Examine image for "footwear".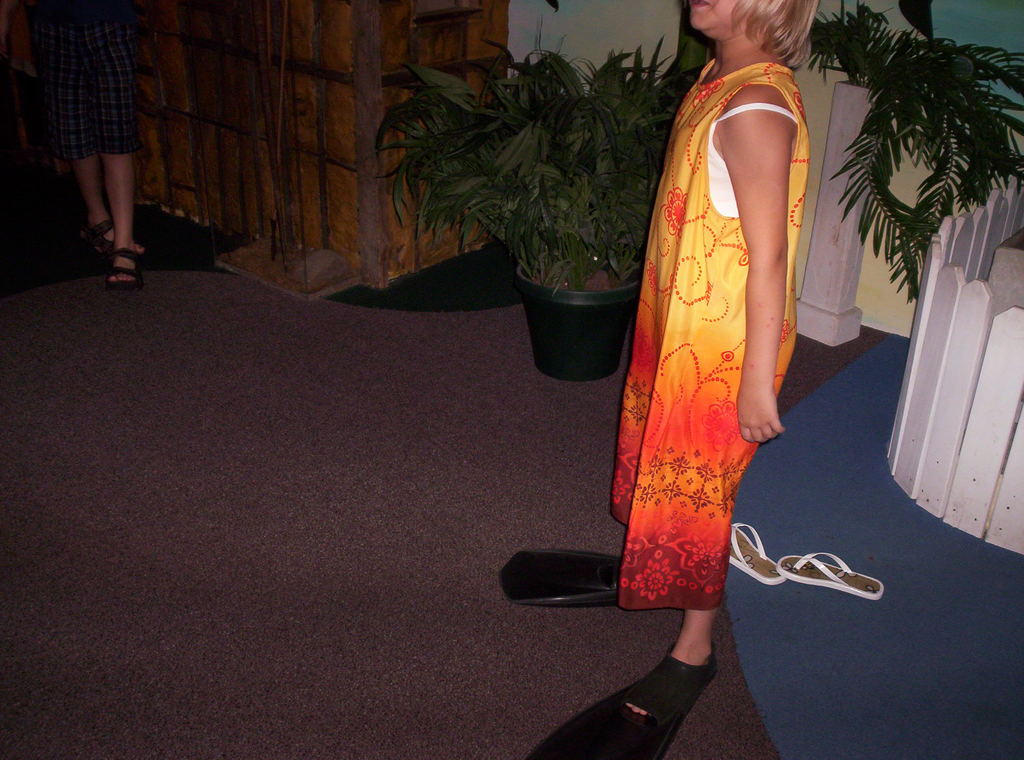
Examination result: left=609, top=653, right=735, bottom=738.
